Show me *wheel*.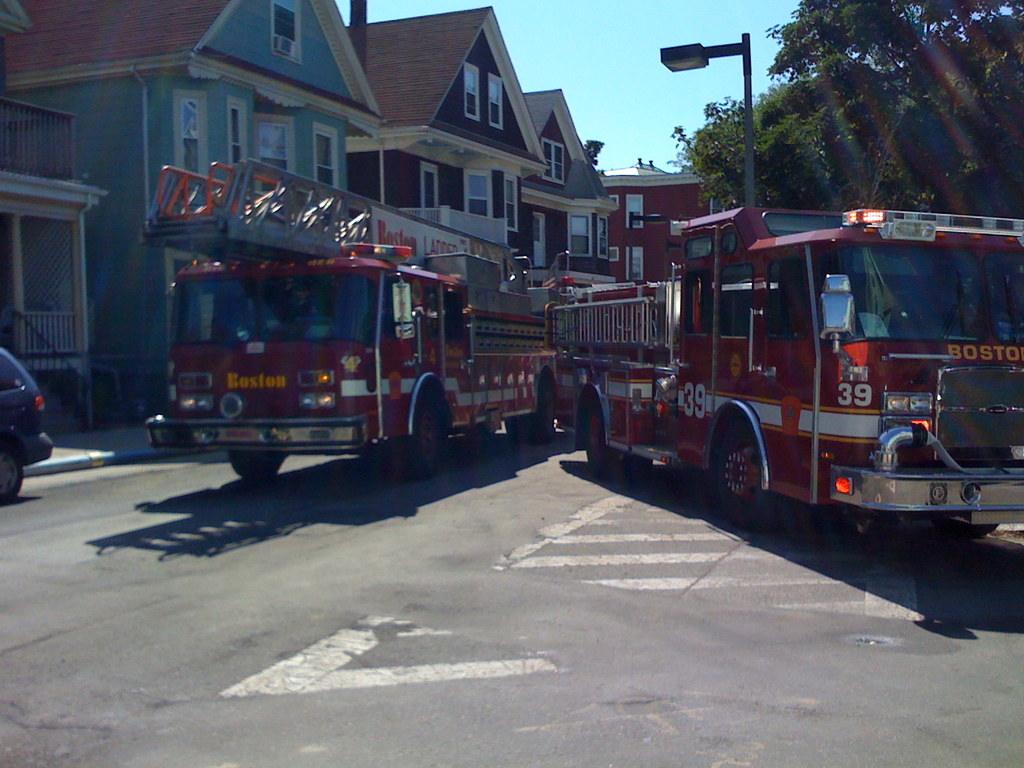
*wheel* is here: box(935, 512, 1001, 538).
